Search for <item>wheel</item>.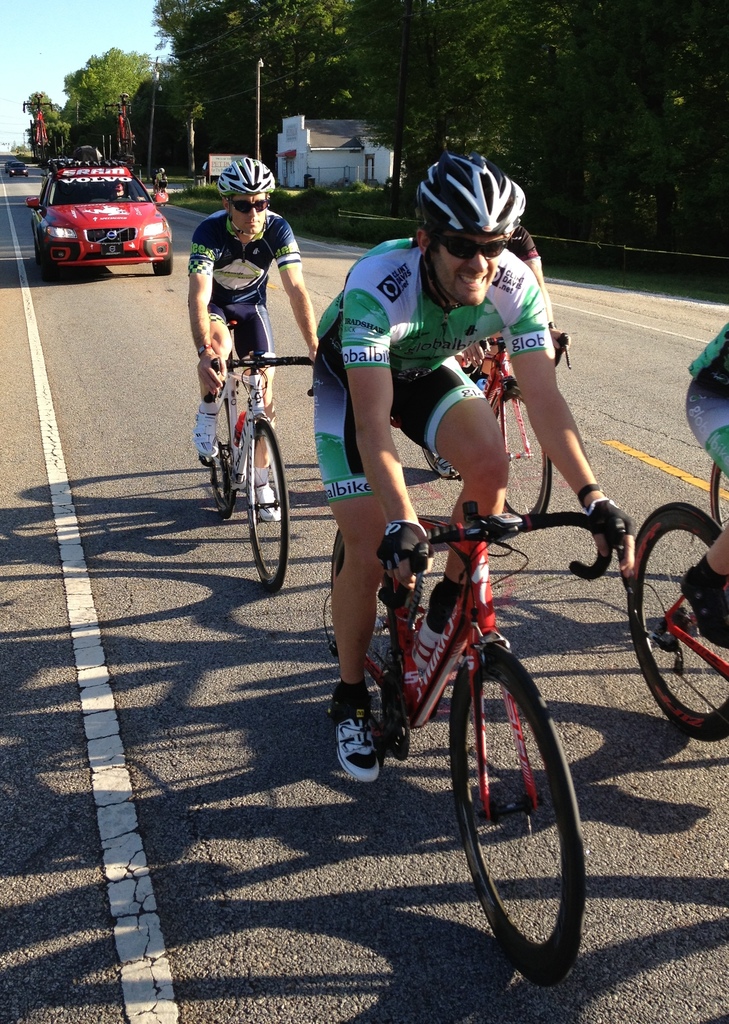
Found at rect(624, 505, 728, 743).
